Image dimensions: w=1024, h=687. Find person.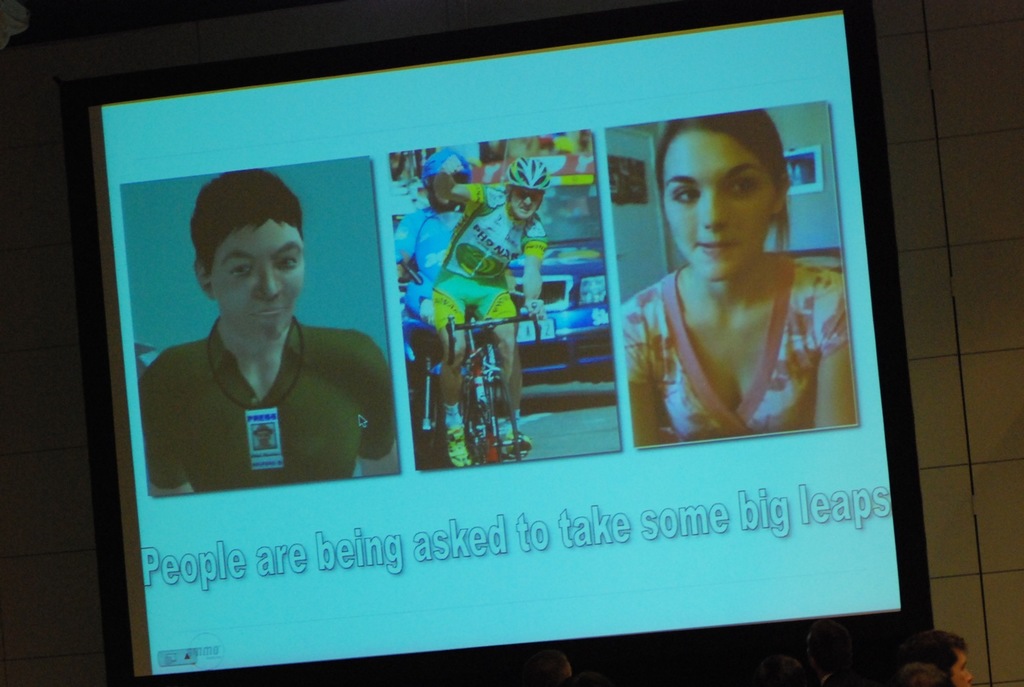
{"x1": 430, "y1": 154, "x2": 549, "y2": 466}.
